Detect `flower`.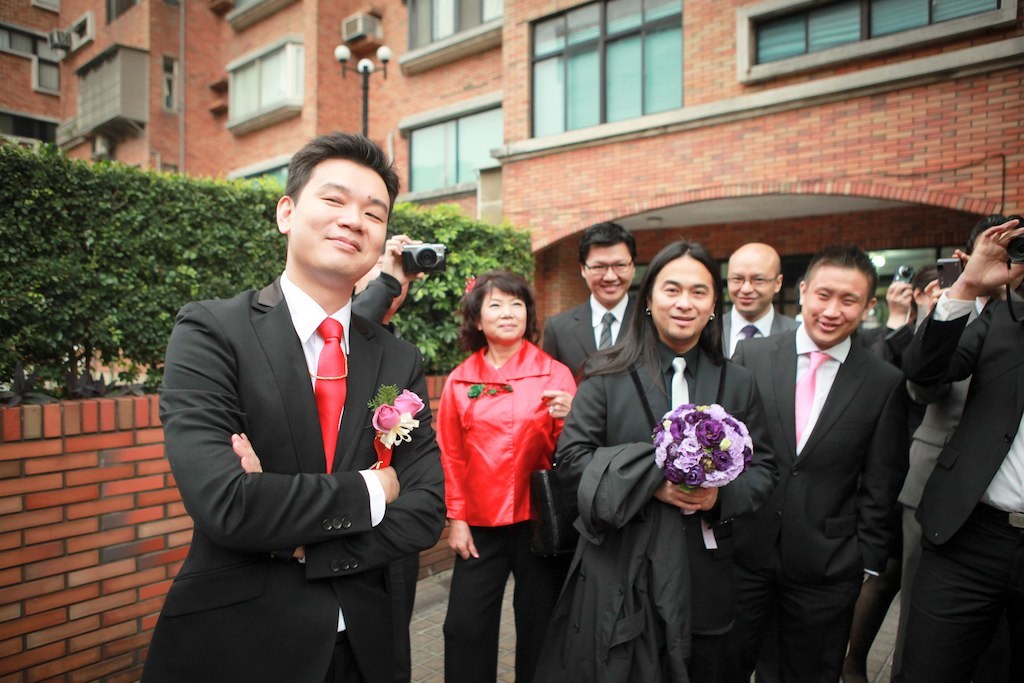
Detected at bbox=[398, 392, 424, 424].
